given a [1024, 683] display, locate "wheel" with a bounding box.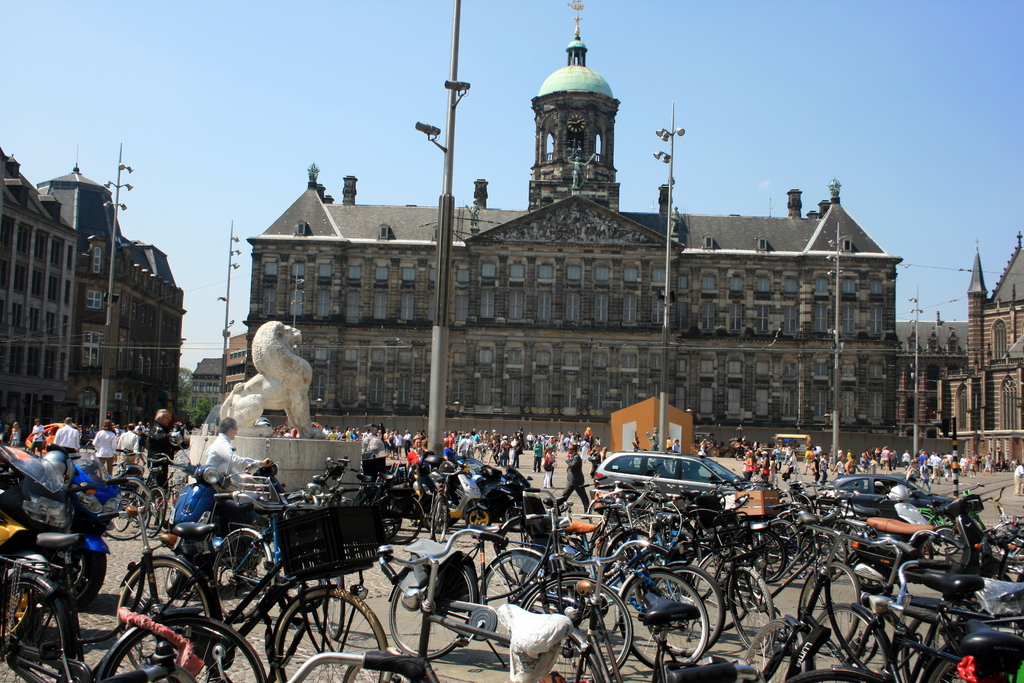
Located: bbox=(424, 508, 446, 531).
